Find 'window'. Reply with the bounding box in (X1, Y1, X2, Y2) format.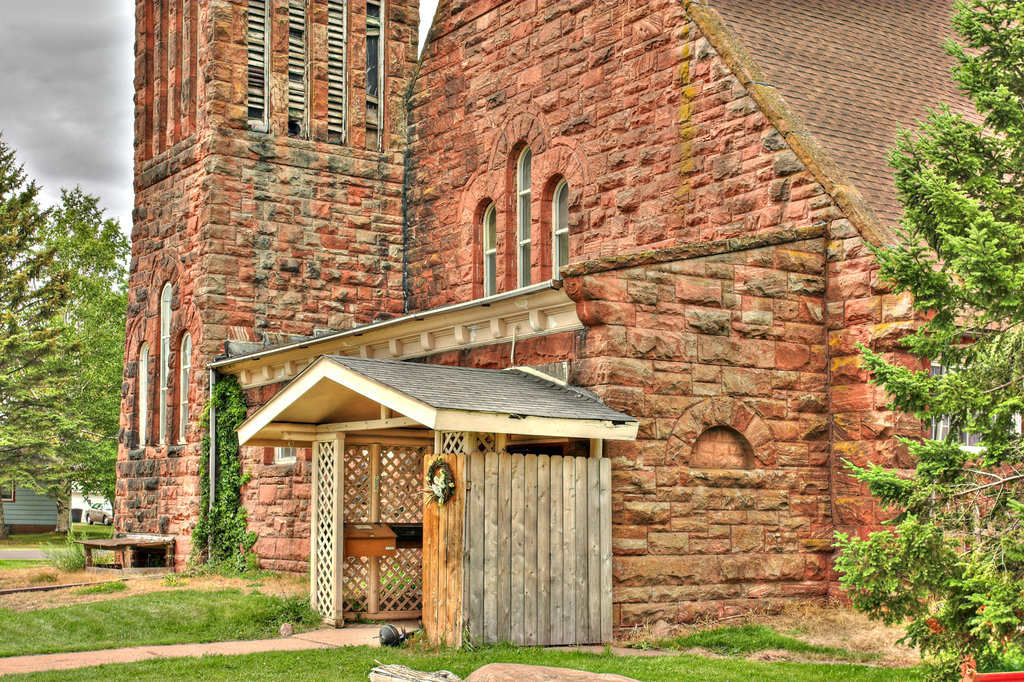
(283, 0, 312, 140).
